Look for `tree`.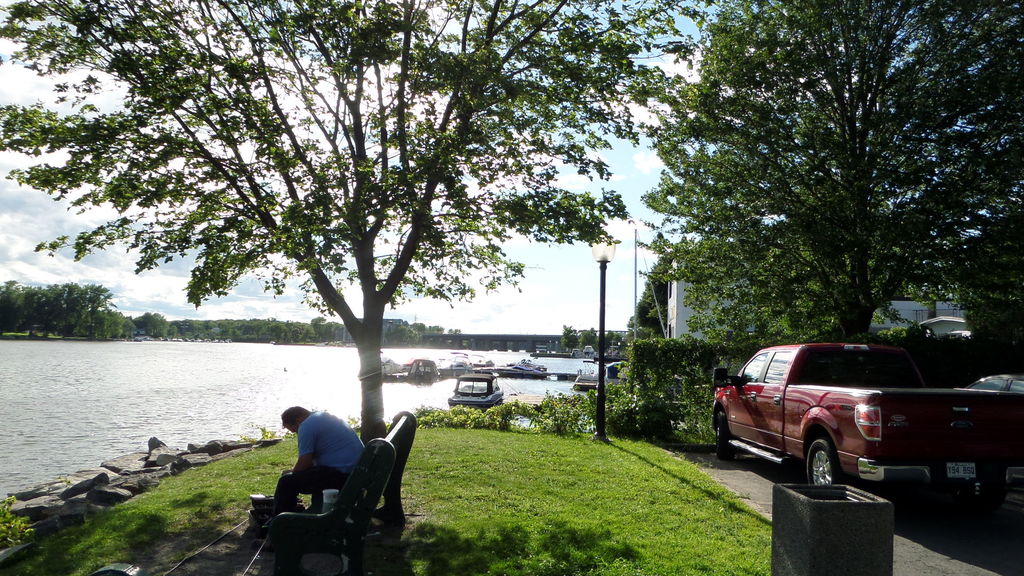
Found: (47, 13, 791, 432).
